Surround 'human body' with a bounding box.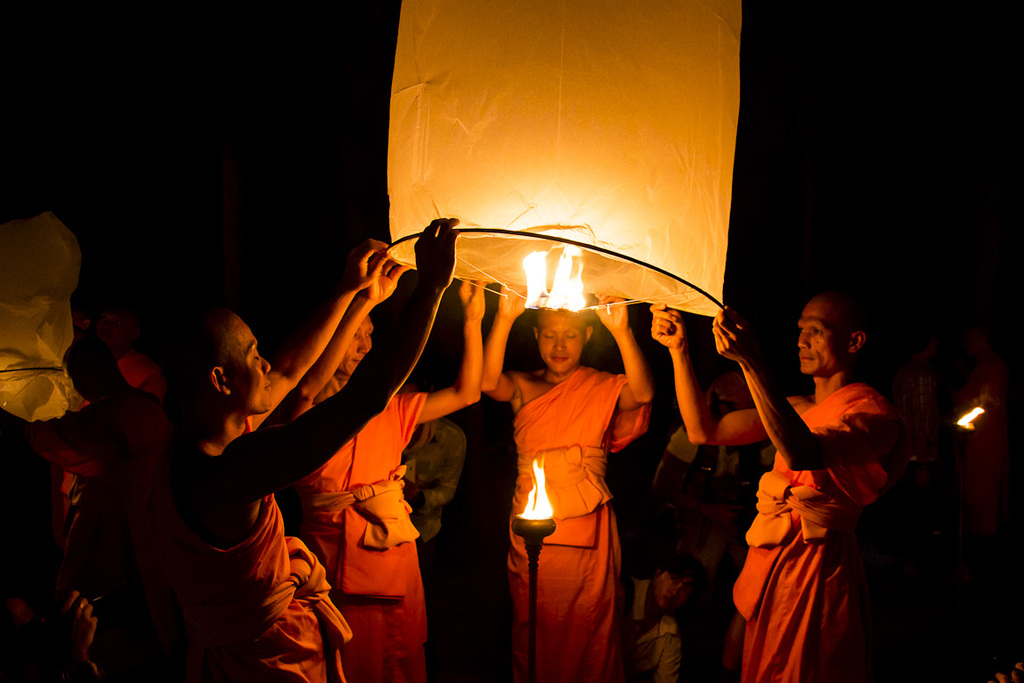
bbox=(497, 288, 650, 661).
